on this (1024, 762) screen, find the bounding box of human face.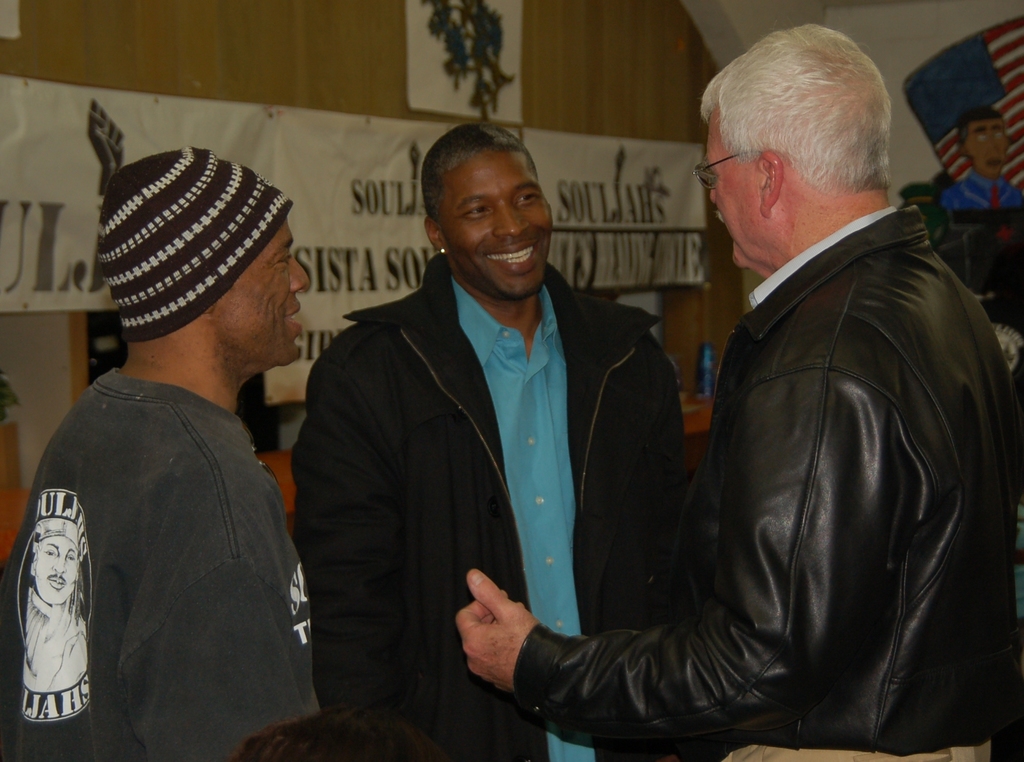
Bounding box: pyautogui.locateOnScreen(701, 113, 765, 262).
